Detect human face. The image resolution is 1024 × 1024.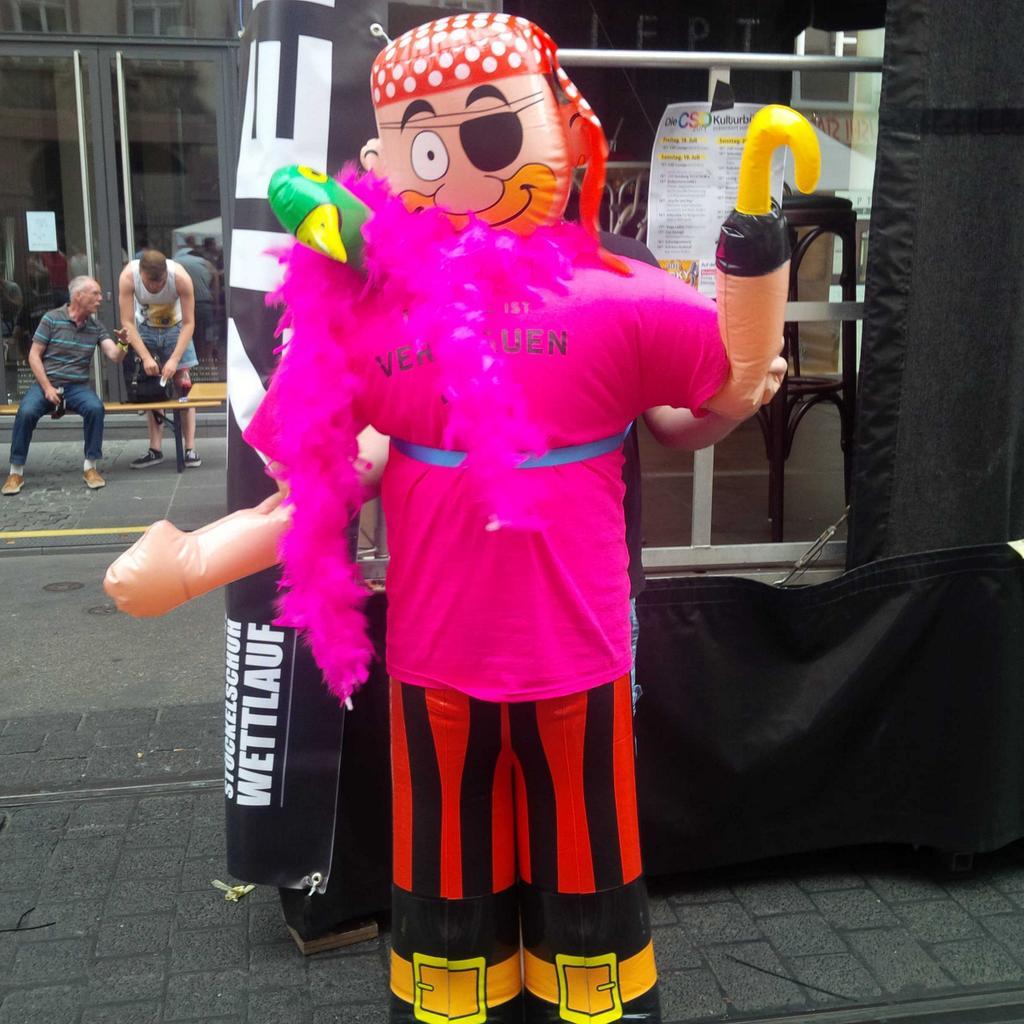
bbox=[139, 274, 167, 295].
